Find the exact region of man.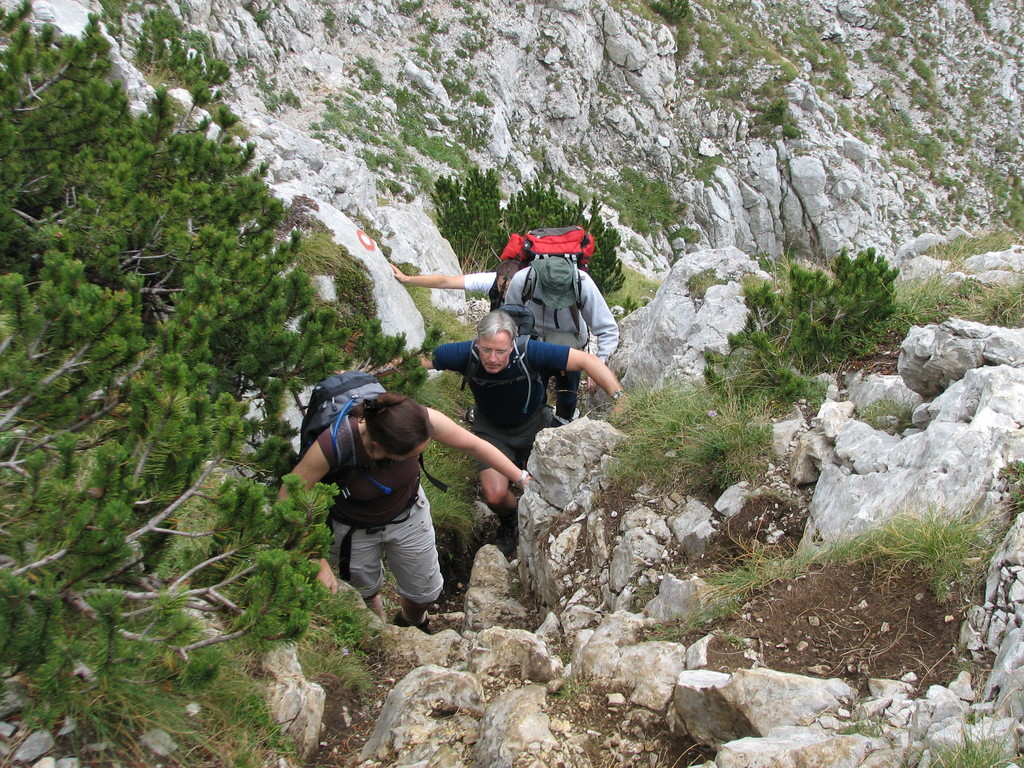
Exact region: (left=272, top=372, right=523, bottom=627).
